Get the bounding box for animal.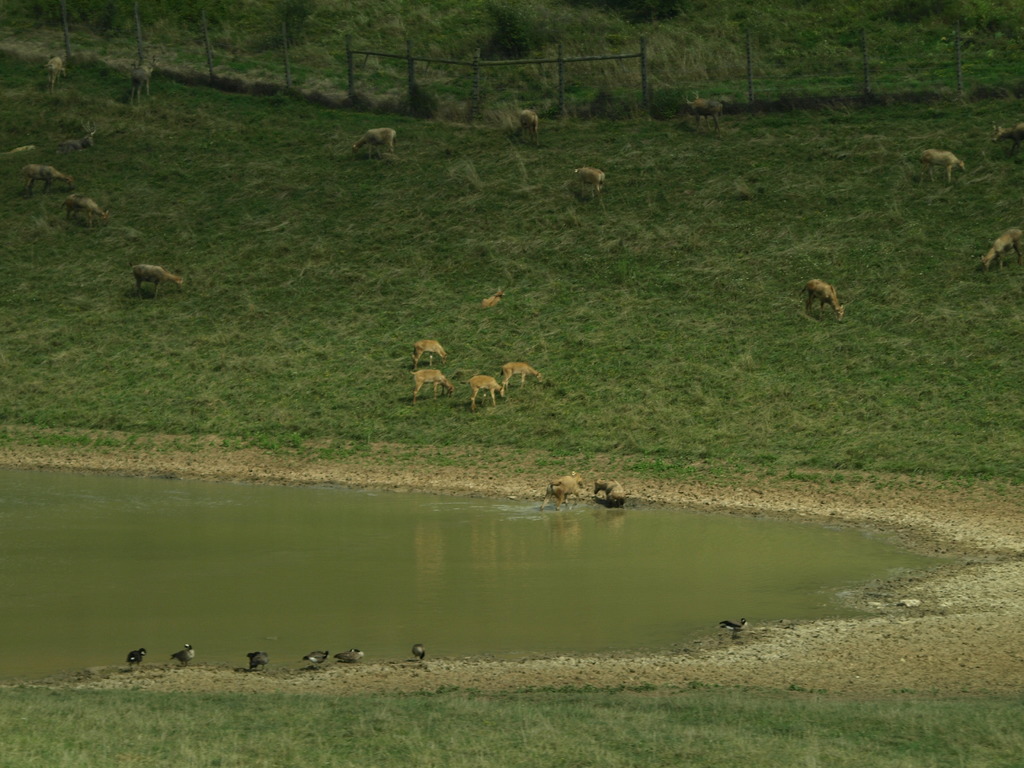
rect(461, 374, 505, 410).
